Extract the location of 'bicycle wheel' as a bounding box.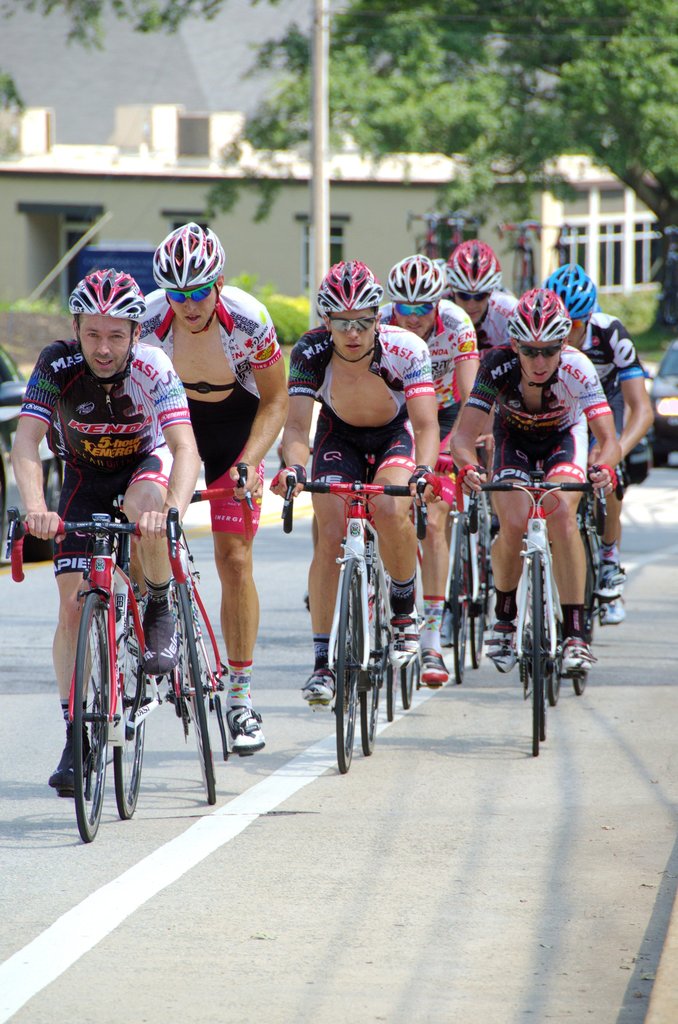
bbox(106, 593, 148, 822).
